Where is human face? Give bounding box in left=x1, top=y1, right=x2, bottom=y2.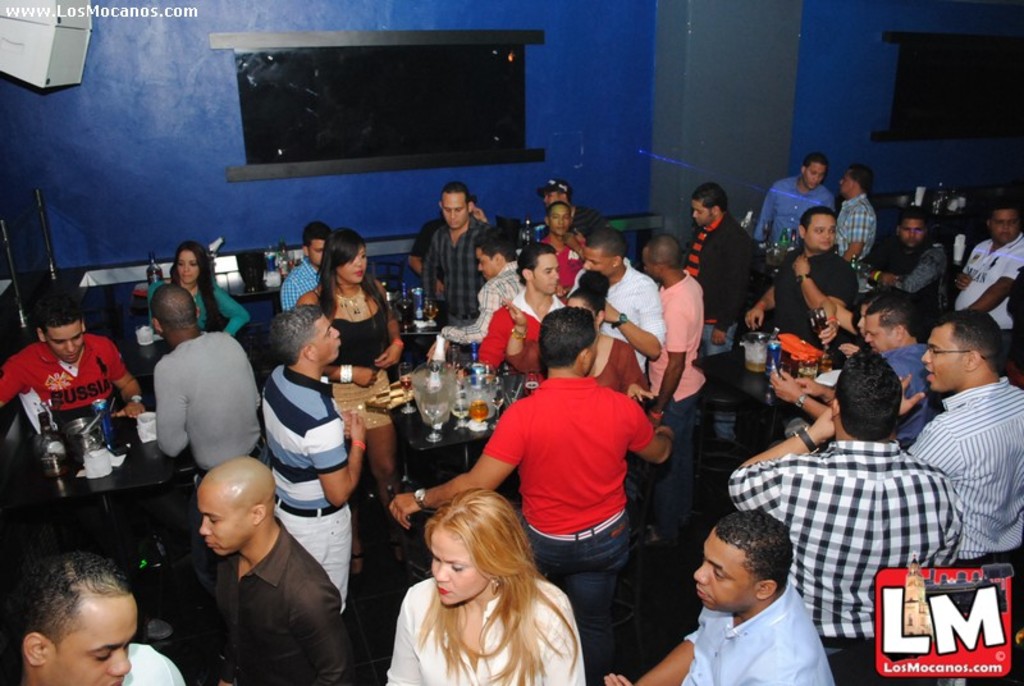
left=307, top=242, right=324, bottom=266.
